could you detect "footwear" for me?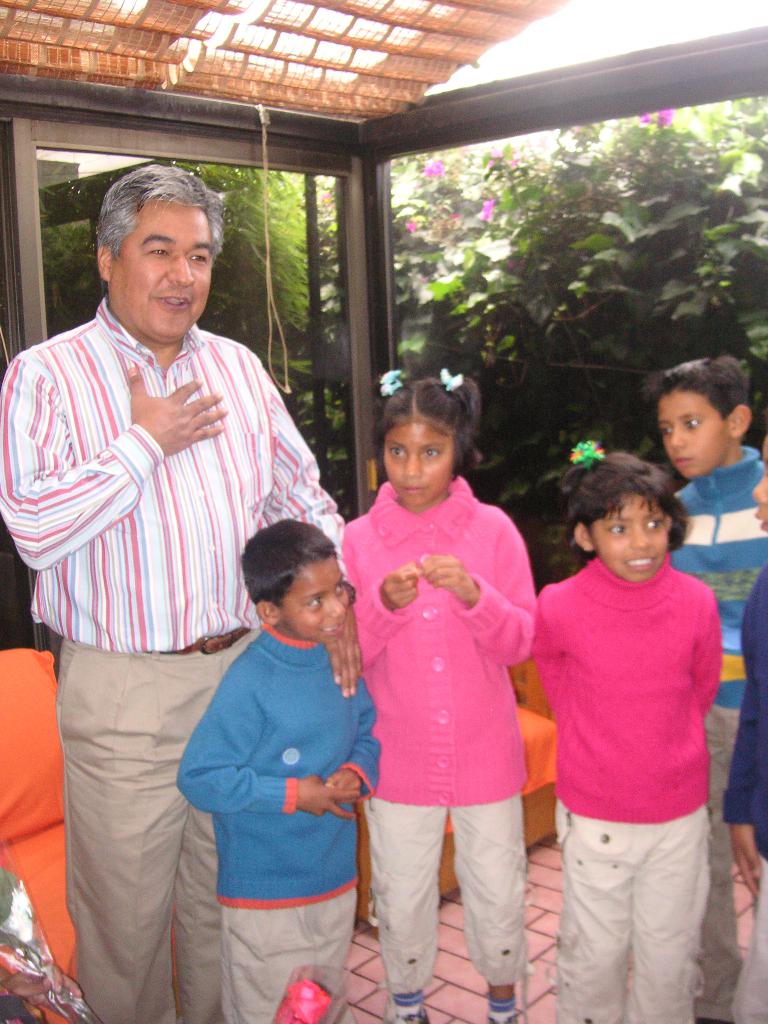
Detection result: bbox=[484, 1012, 516, 1023].
